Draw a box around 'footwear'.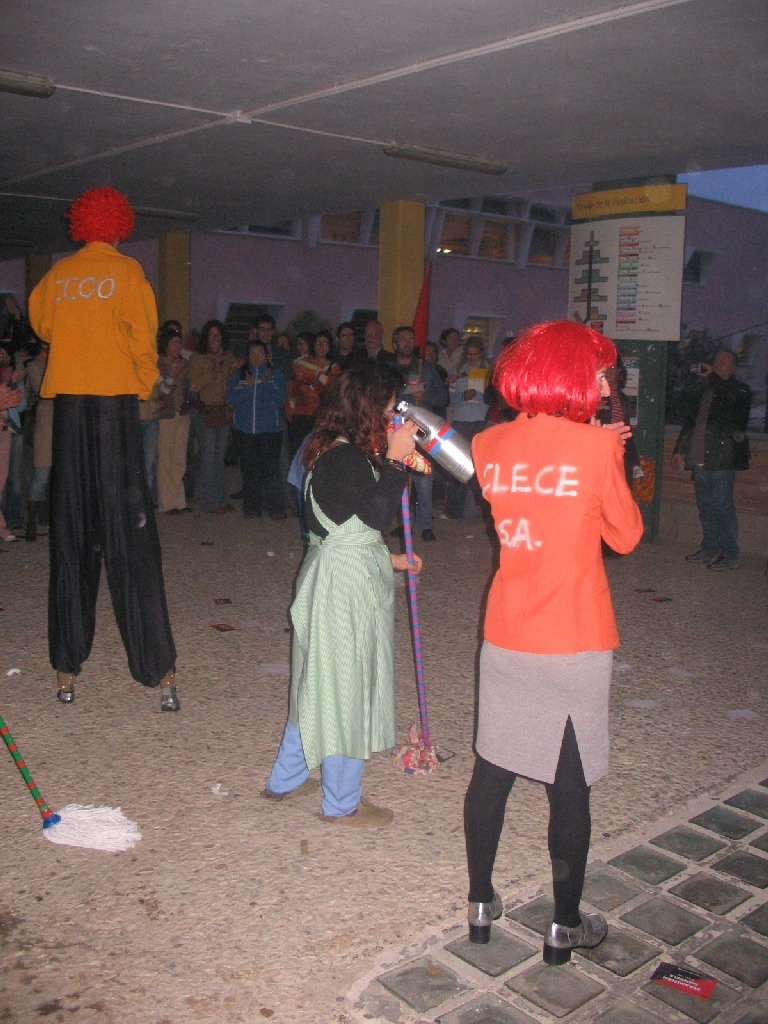
bbox=[272, 511, 283, 519].
